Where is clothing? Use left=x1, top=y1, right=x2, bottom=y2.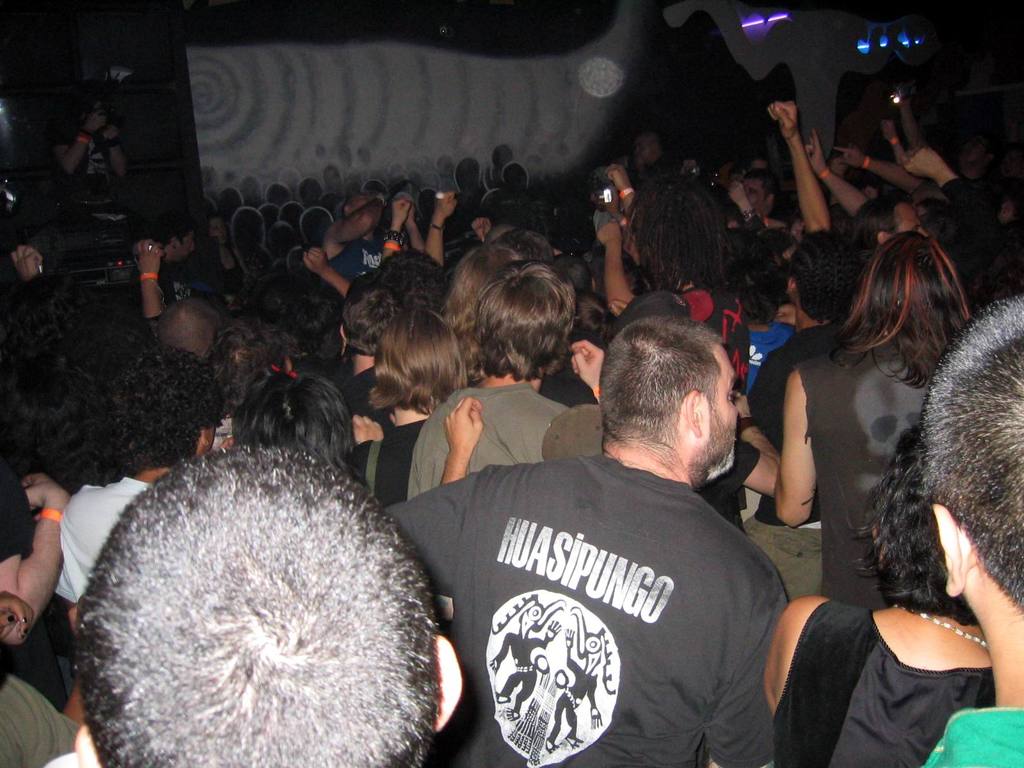
left=819, top=351, right=948, bottom=554.
